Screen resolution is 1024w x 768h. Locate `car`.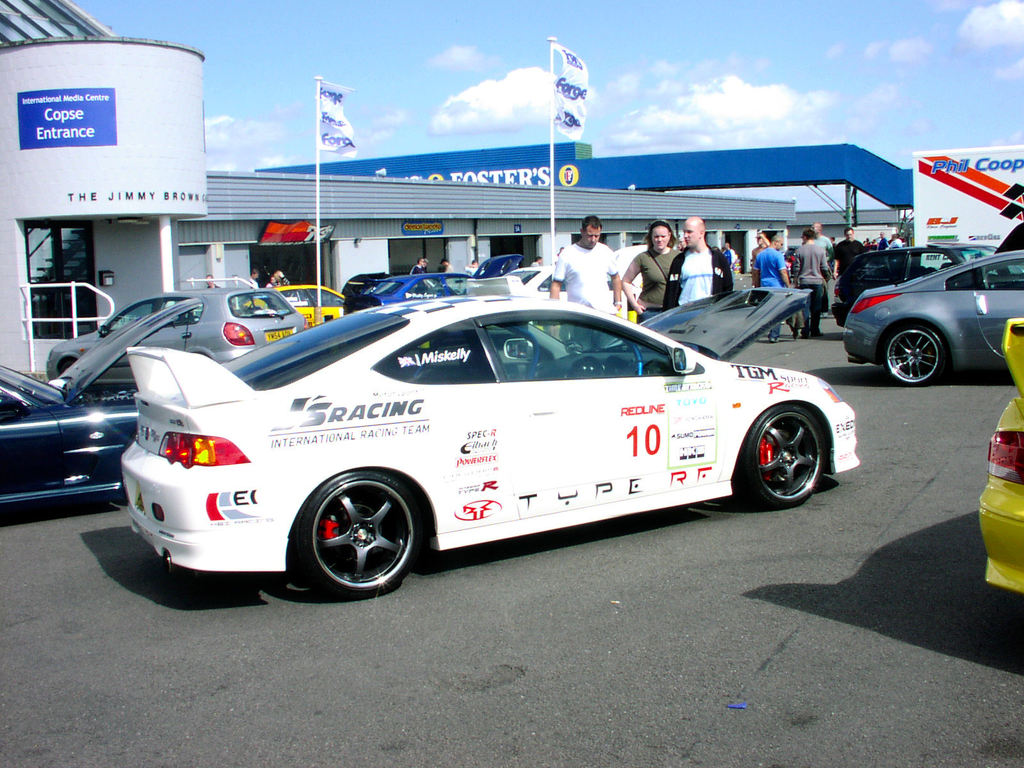
(361, 250, 524, 316).
